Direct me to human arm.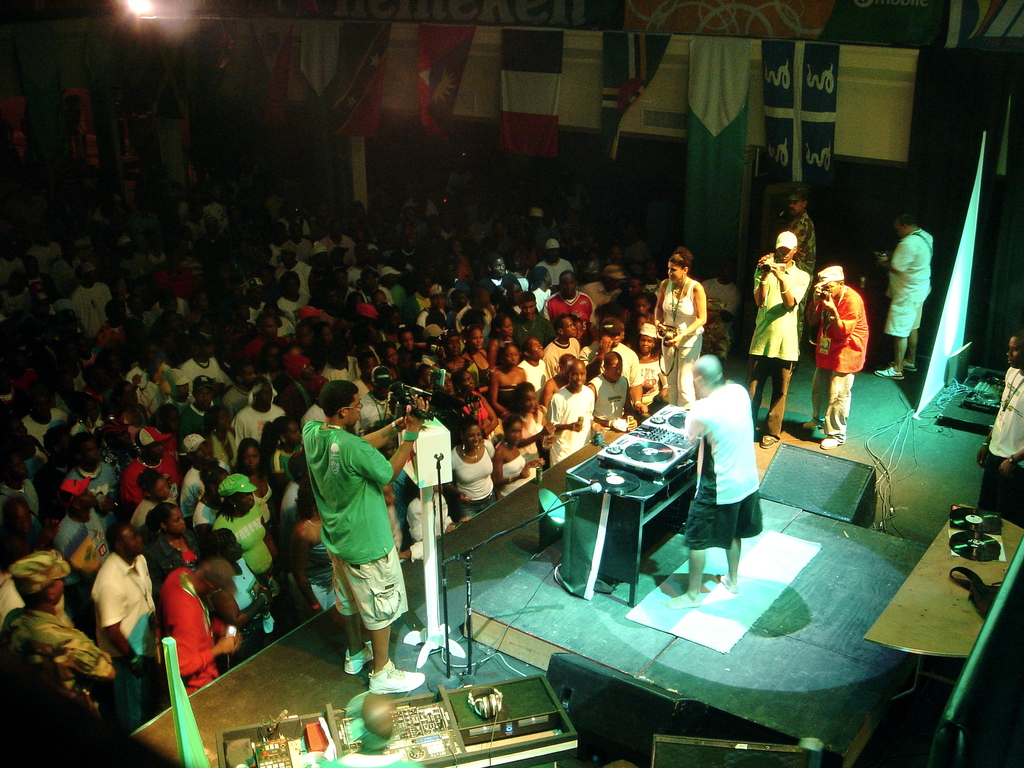
Direction: <bbox>360, 413, 404, 452</bbox>.
